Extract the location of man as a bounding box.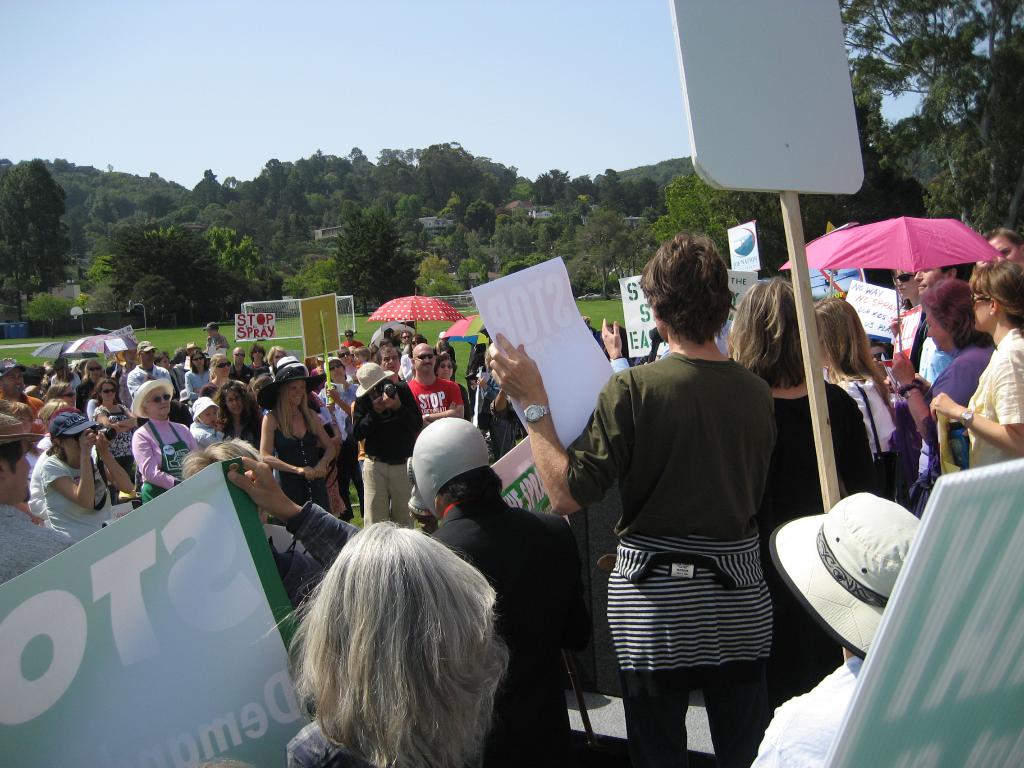
select_region(342, 328, 362, 346).
